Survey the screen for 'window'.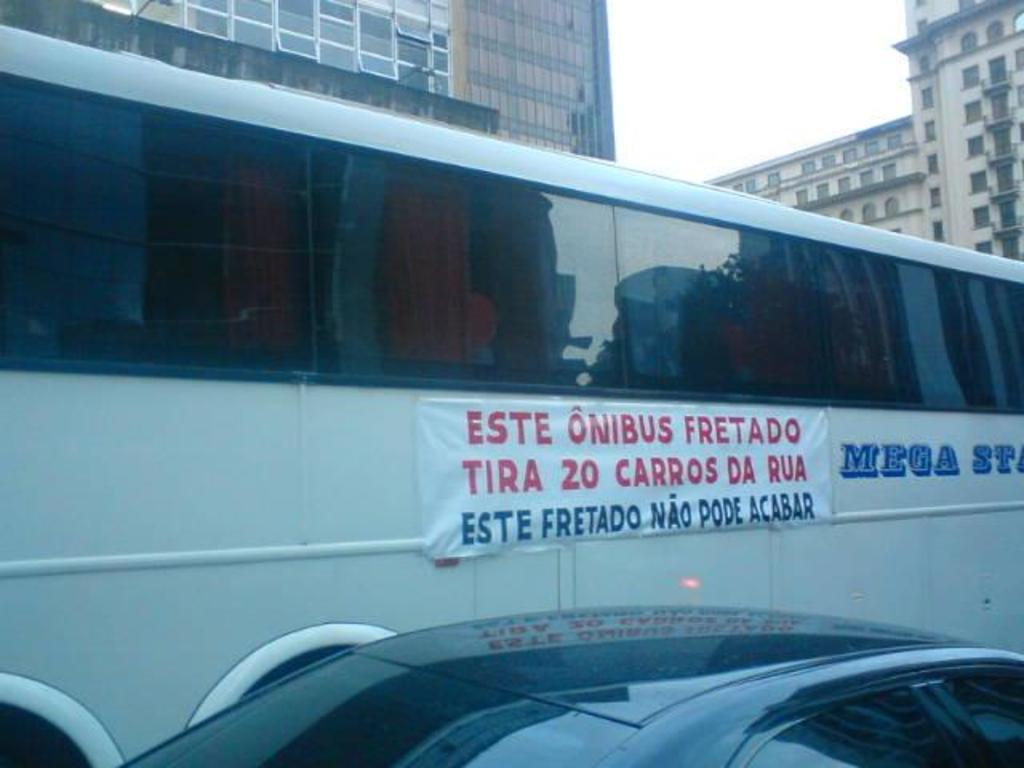
Survey found: 963:30:974:46.
